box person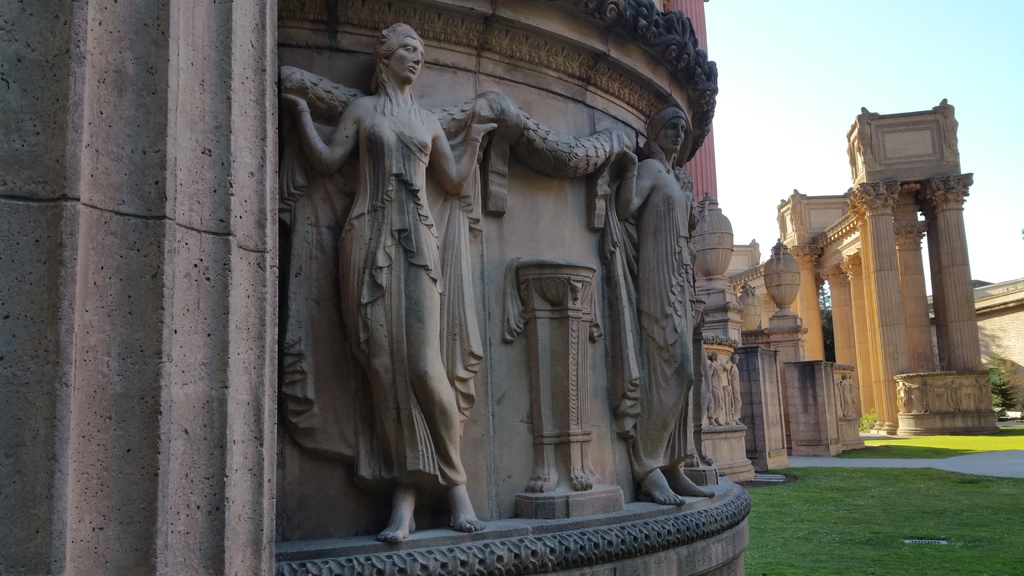
{"x1": 710, "y1": 349, "x2": 726, "y2": 424}
